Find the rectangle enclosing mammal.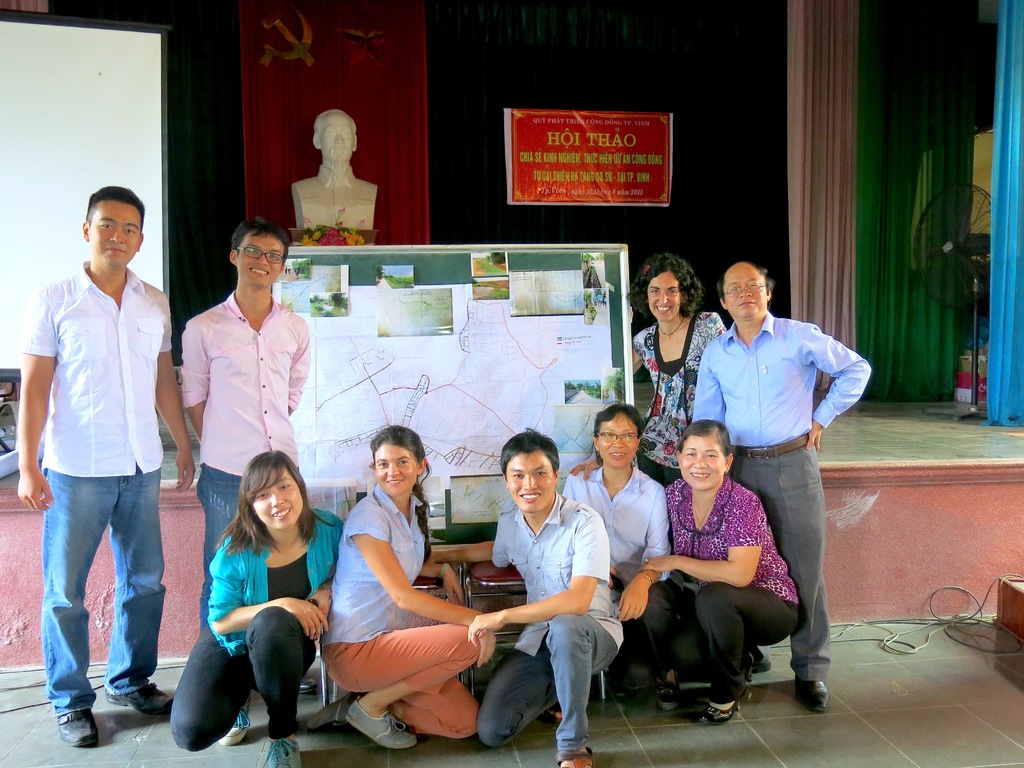
pyautogui.locateOnScreen(568, 250, 724, 680).
